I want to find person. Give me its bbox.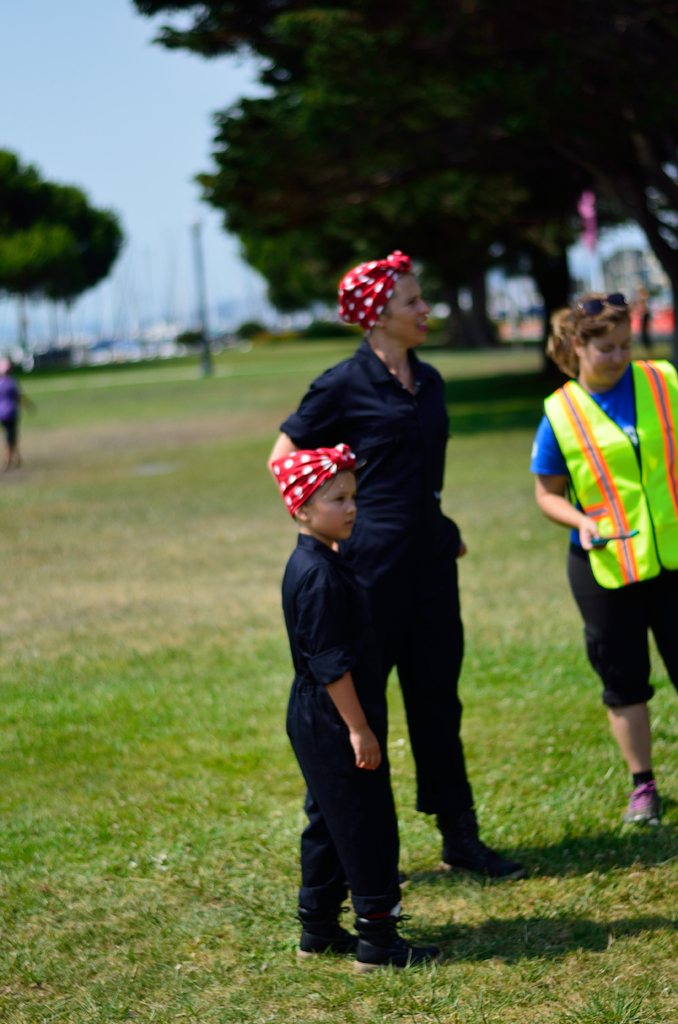
[left=266, top=247, right=513, bottom=882].
